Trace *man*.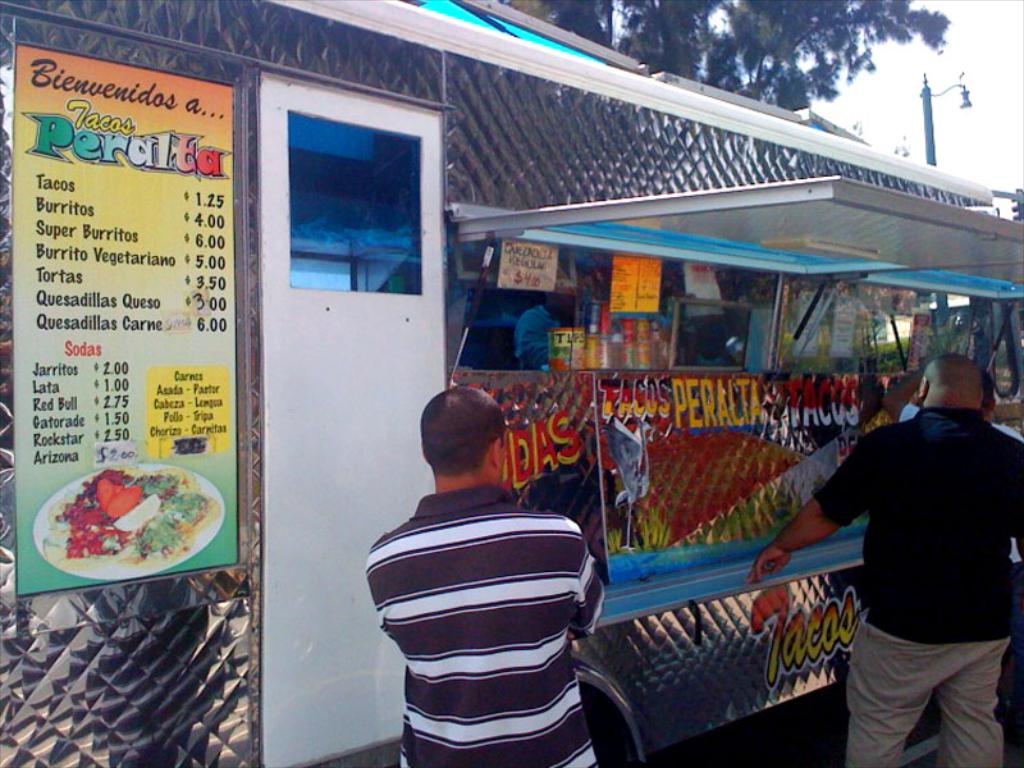
Traced to bbox=(364, 388, 604, 767).
